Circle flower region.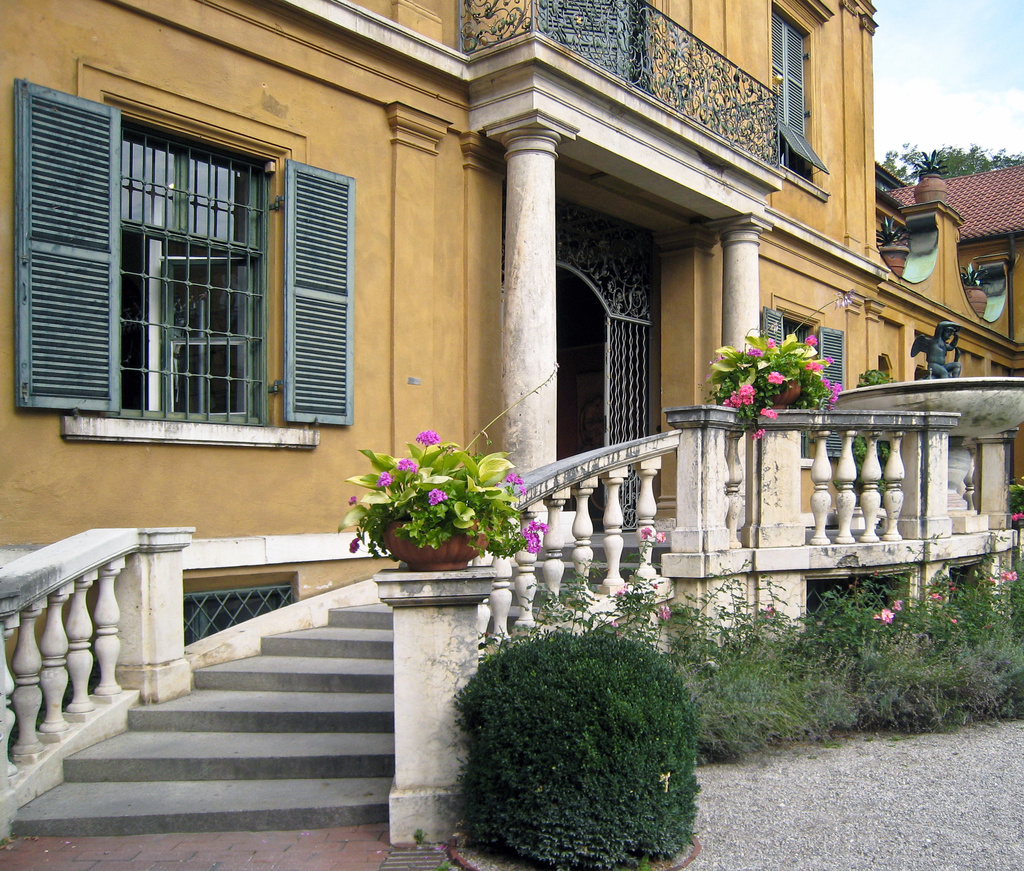
Region: 1012 507 1023 521.
